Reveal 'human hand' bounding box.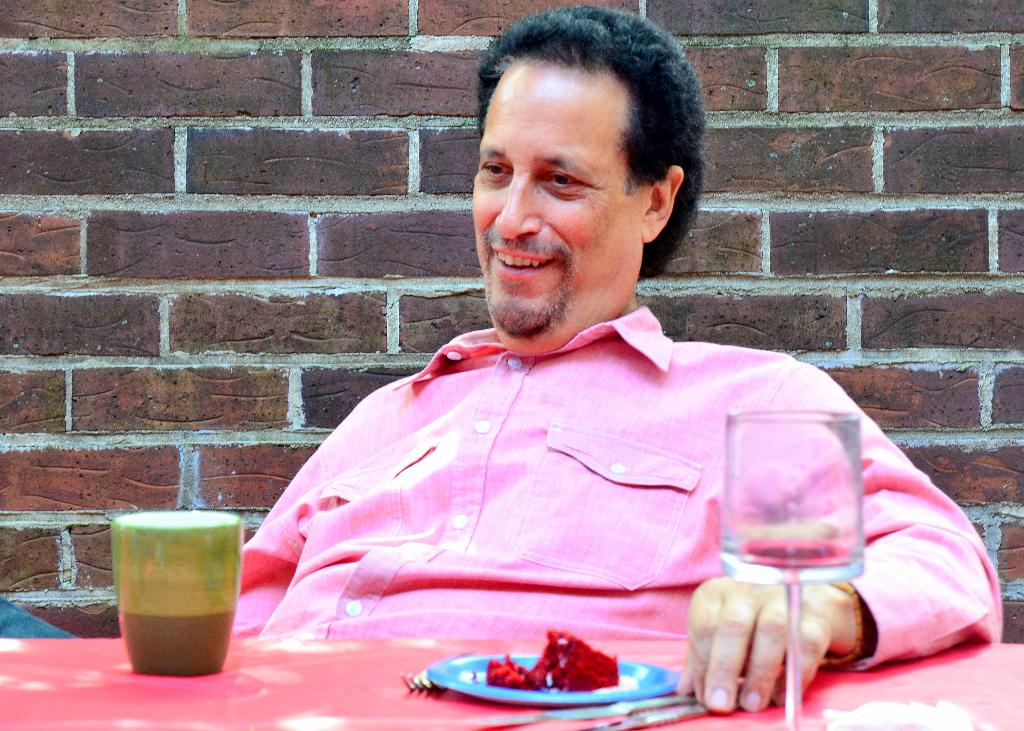
Revealed: rect(691, 570, 874, 714).
